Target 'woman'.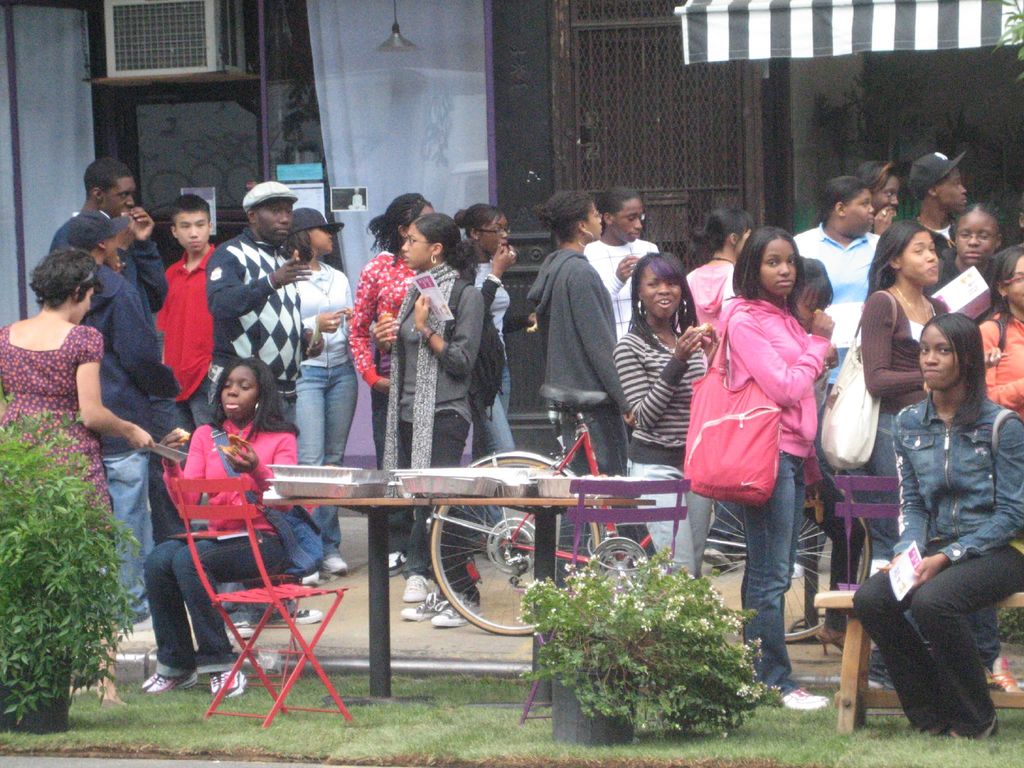
Target region: region(366, 207, 490, 634).
